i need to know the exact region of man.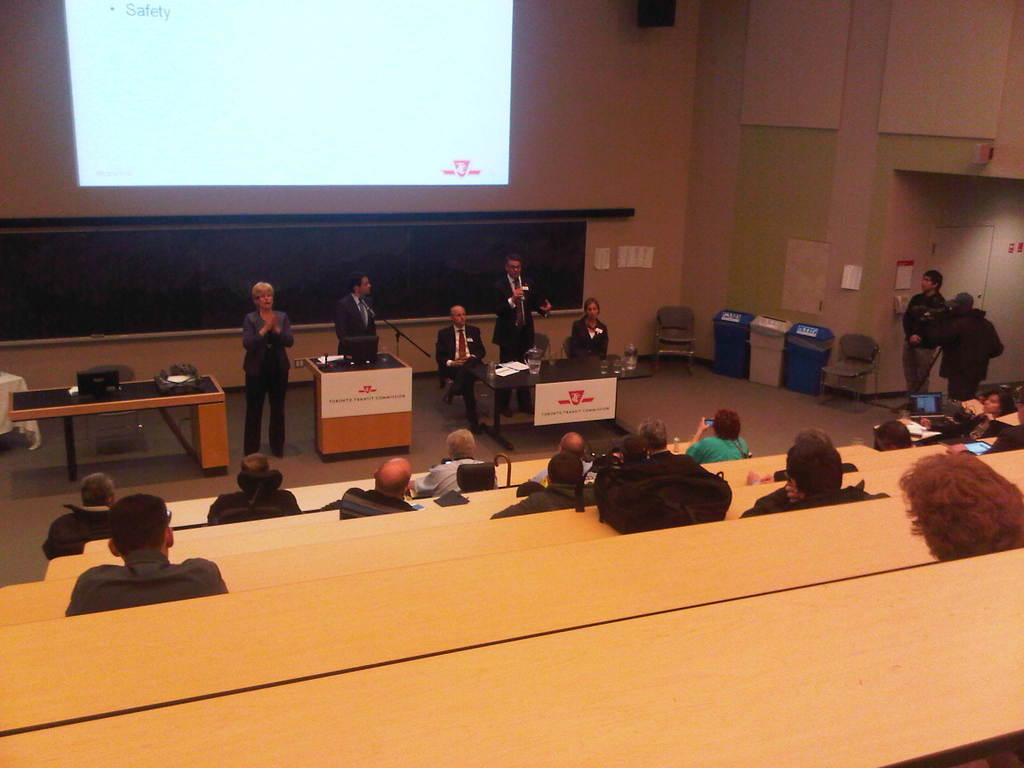
Region: detection(40, 471, 120, 563).
